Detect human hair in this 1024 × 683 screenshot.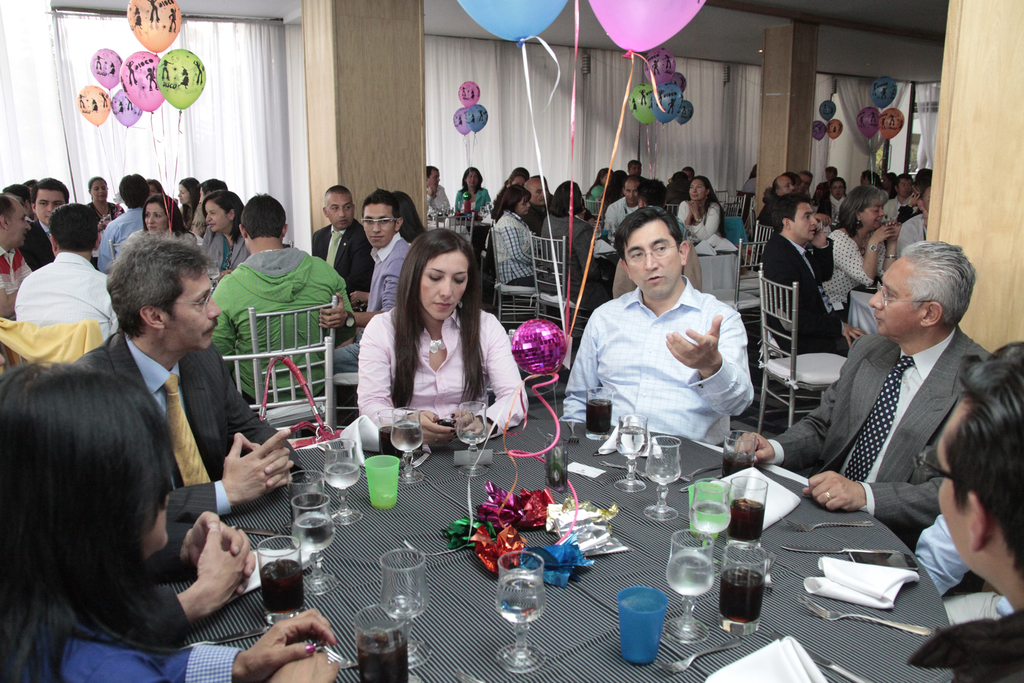
Detection: 7 336 204 655.
